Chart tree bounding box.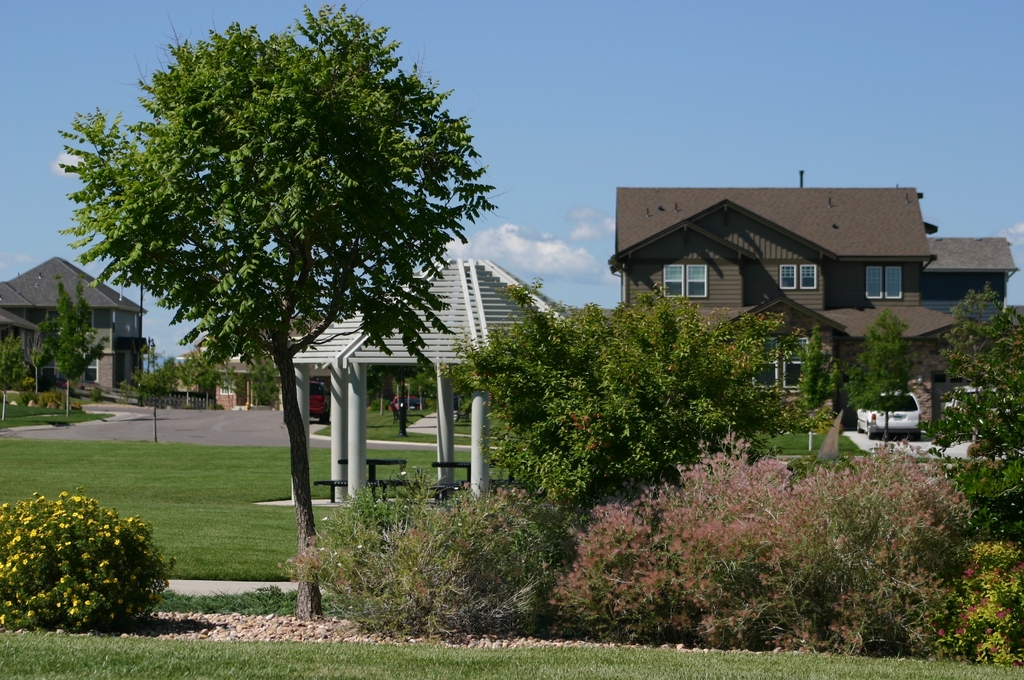
Charted: (0,330,37,393).
